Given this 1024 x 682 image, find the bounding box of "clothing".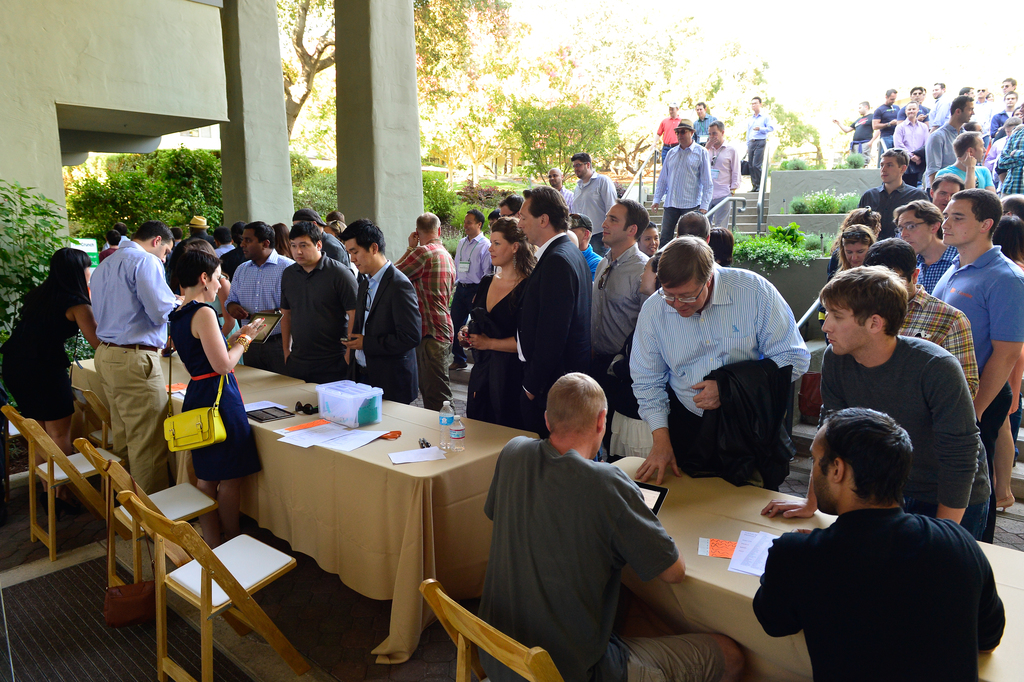
<bbox>444, 244, 489, 368</bbox>.
